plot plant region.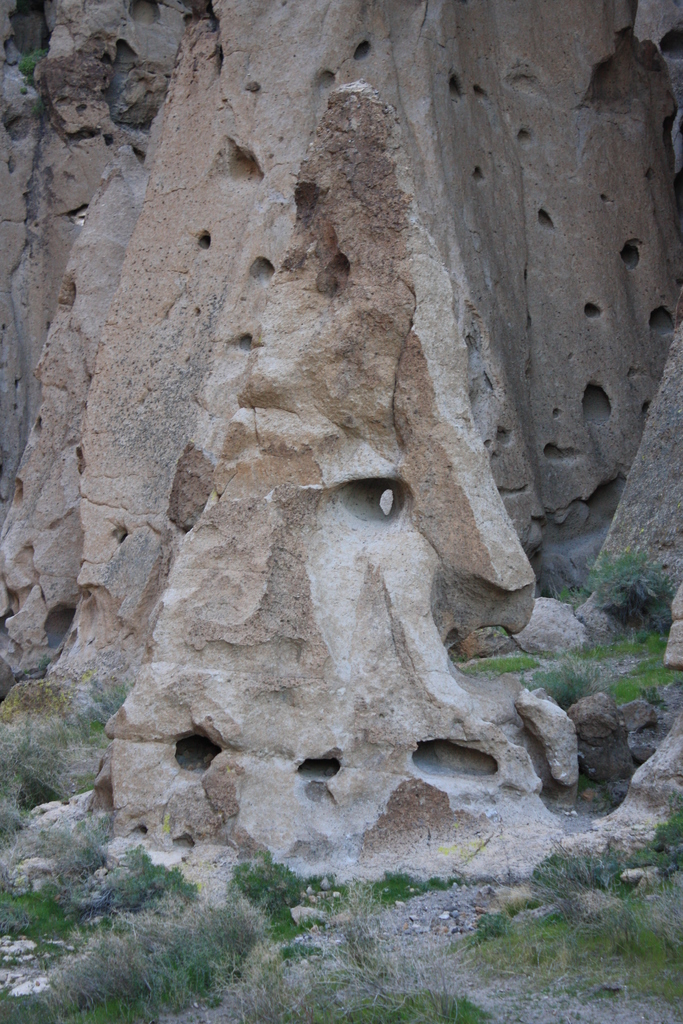
Plotted at left=80, top=662, right=124, bottom=724.
